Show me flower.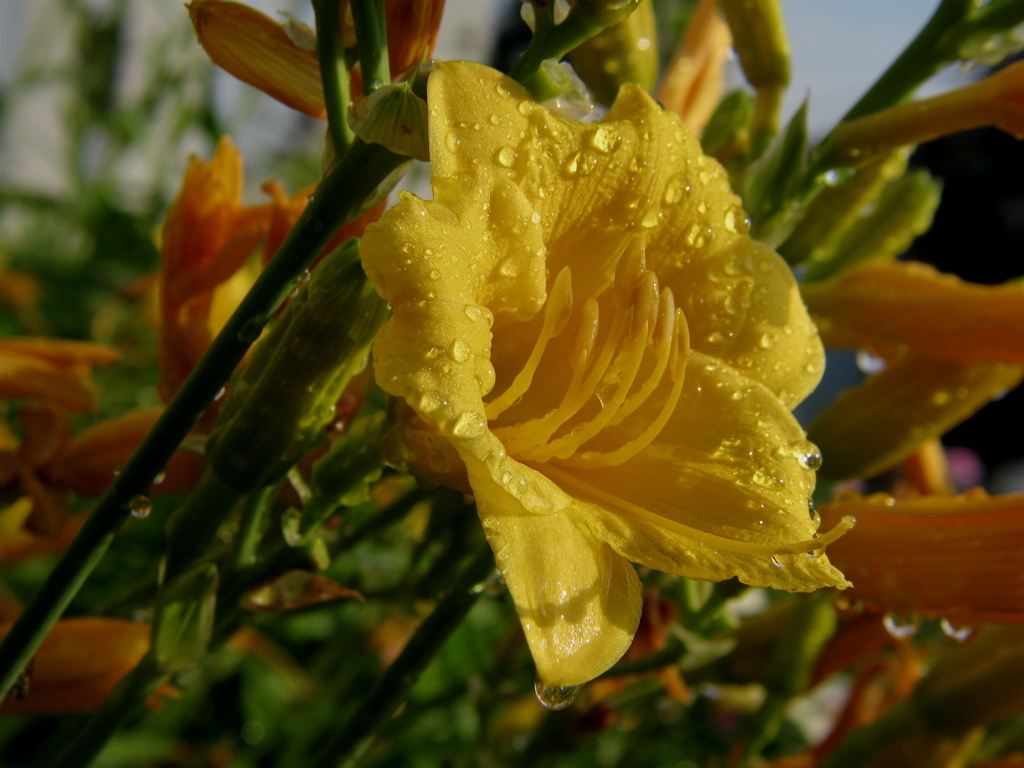
flower is here: bbox(384, 173, 839, 648).
